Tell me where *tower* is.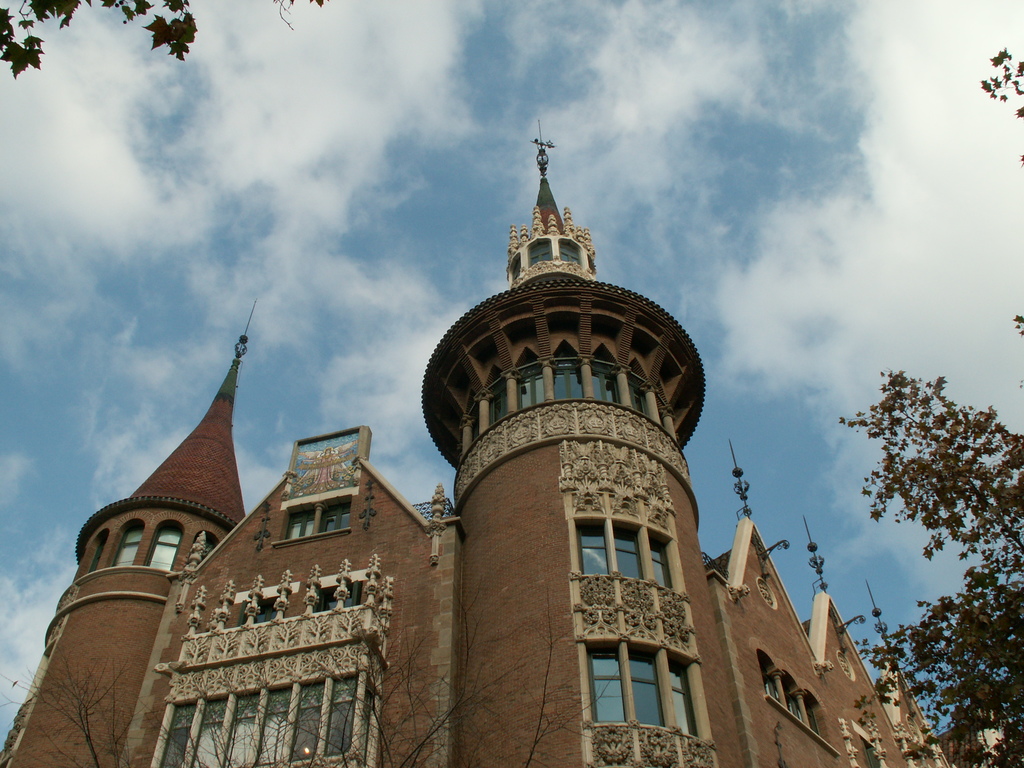
*tower* is at [113,415,422,767].
